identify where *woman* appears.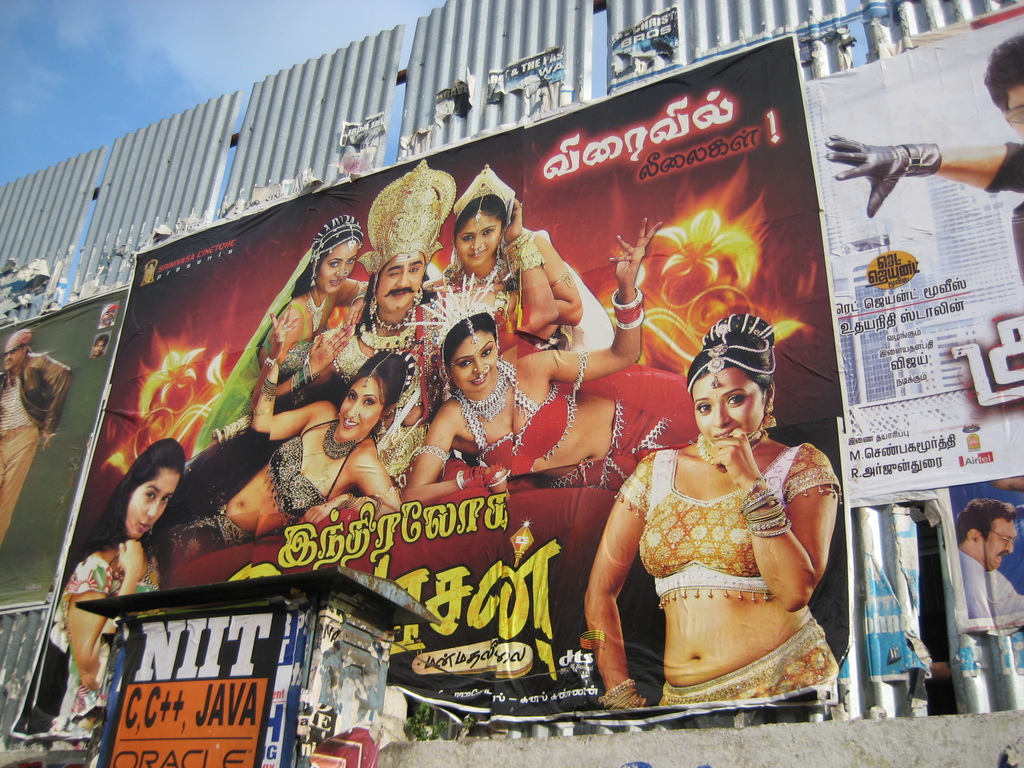
Appears at {"left": 402, "top": 260, "right": 707, "bottom": 505}.
